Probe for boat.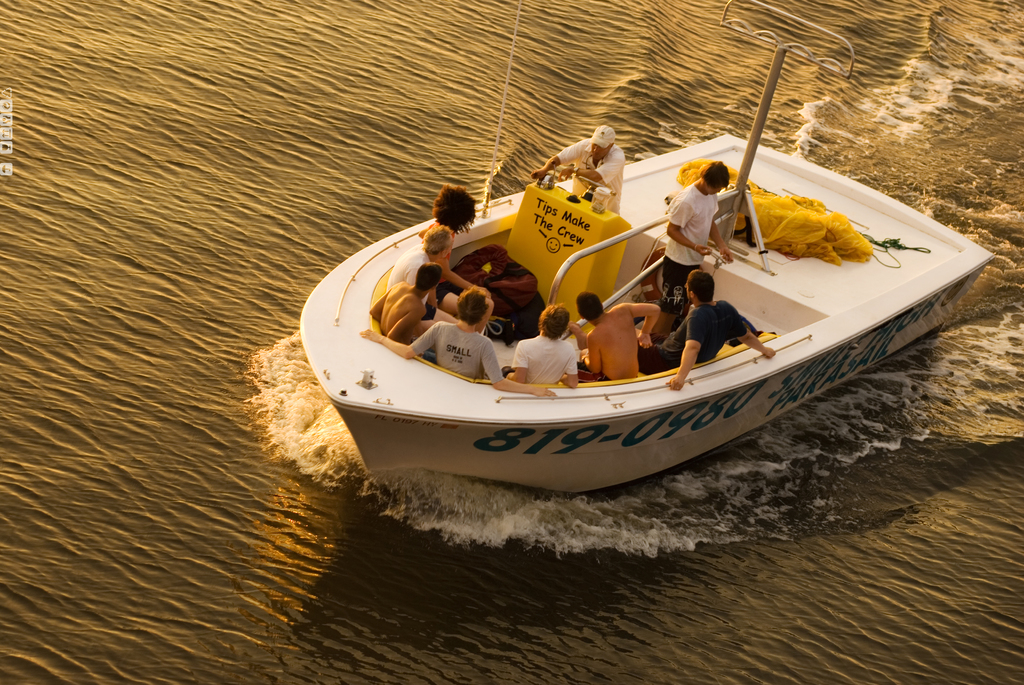
Probe result: x1=234, y1=133, x2=1023, y2=459.
